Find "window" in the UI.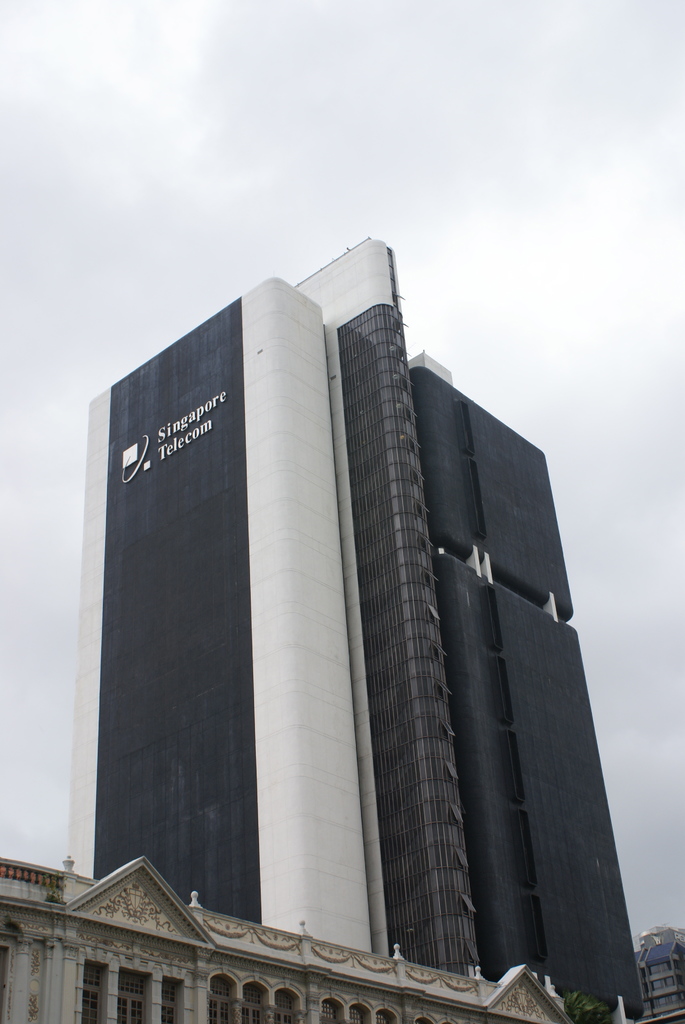
UI element at <box>210,979,233,1023</box>.
